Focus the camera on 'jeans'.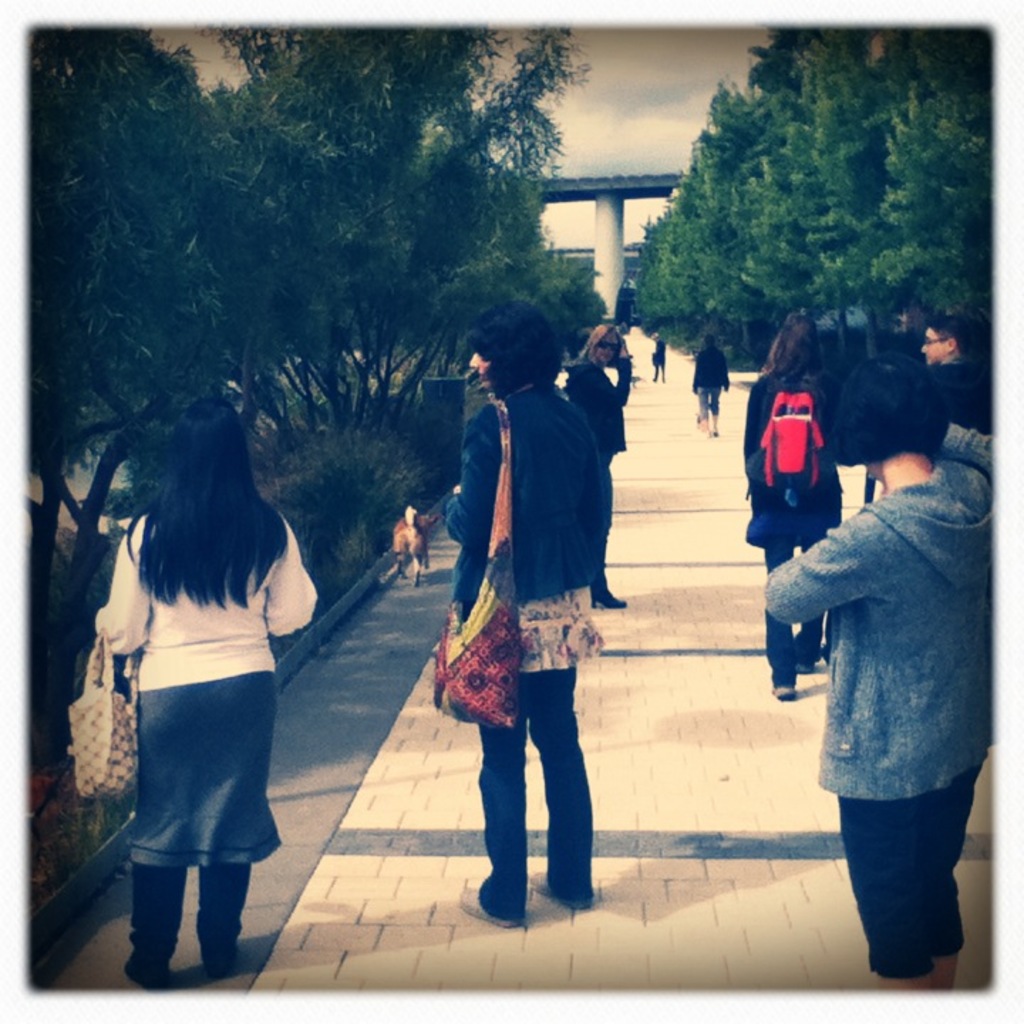
Focus region: crop(695, 371, 727, 424).
